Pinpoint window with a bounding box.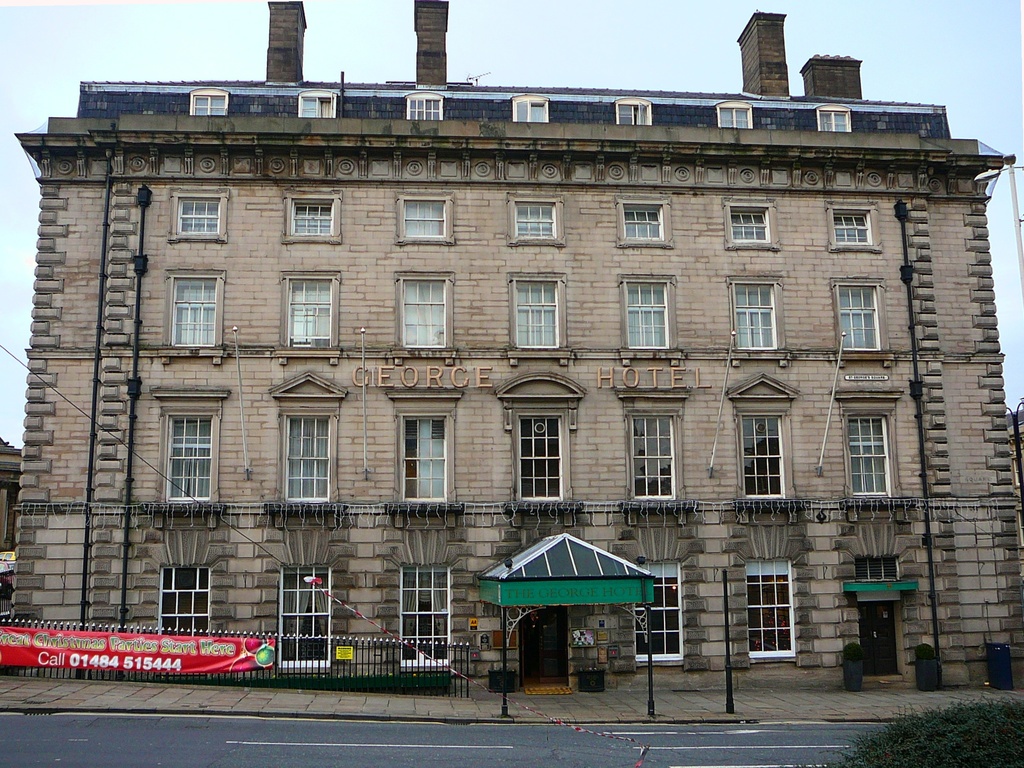
rect(616, 95, 656, 127).
